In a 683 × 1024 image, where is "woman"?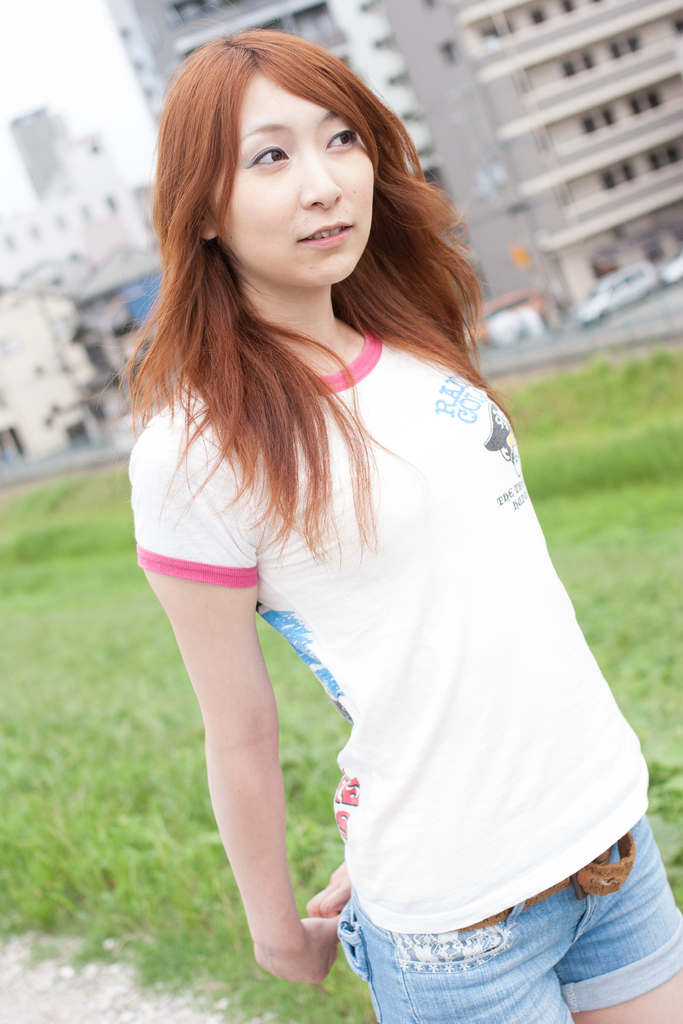
123/23/682/1023.
